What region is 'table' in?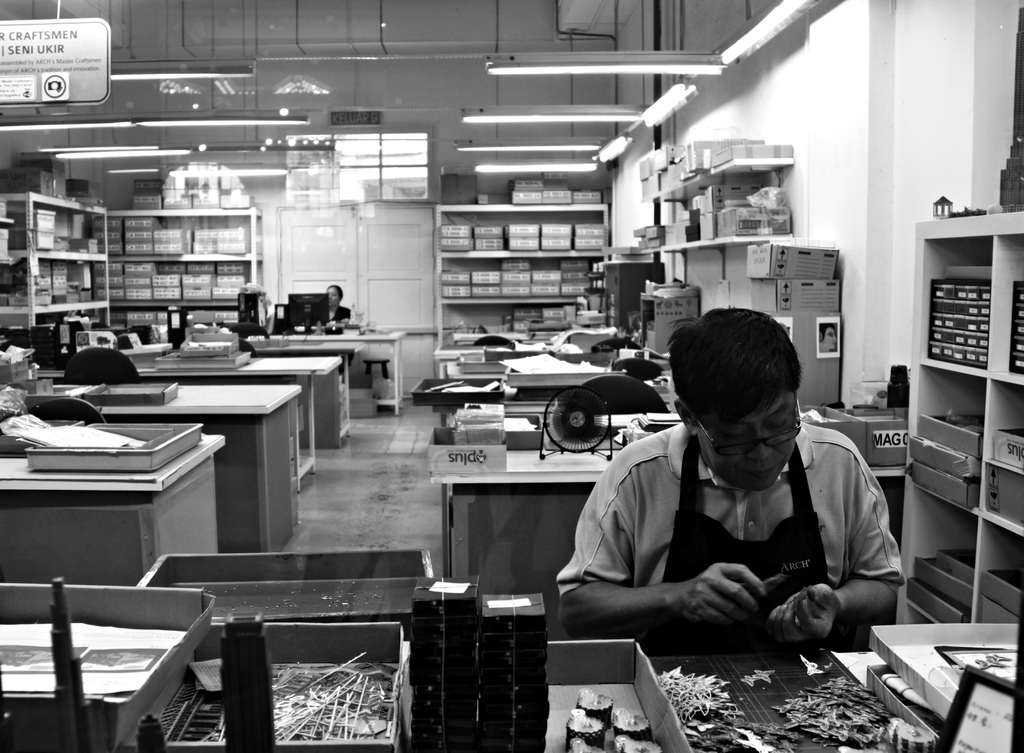
{"x1": 406, "y1": 370, "x2": 628, "y2": 420}.
